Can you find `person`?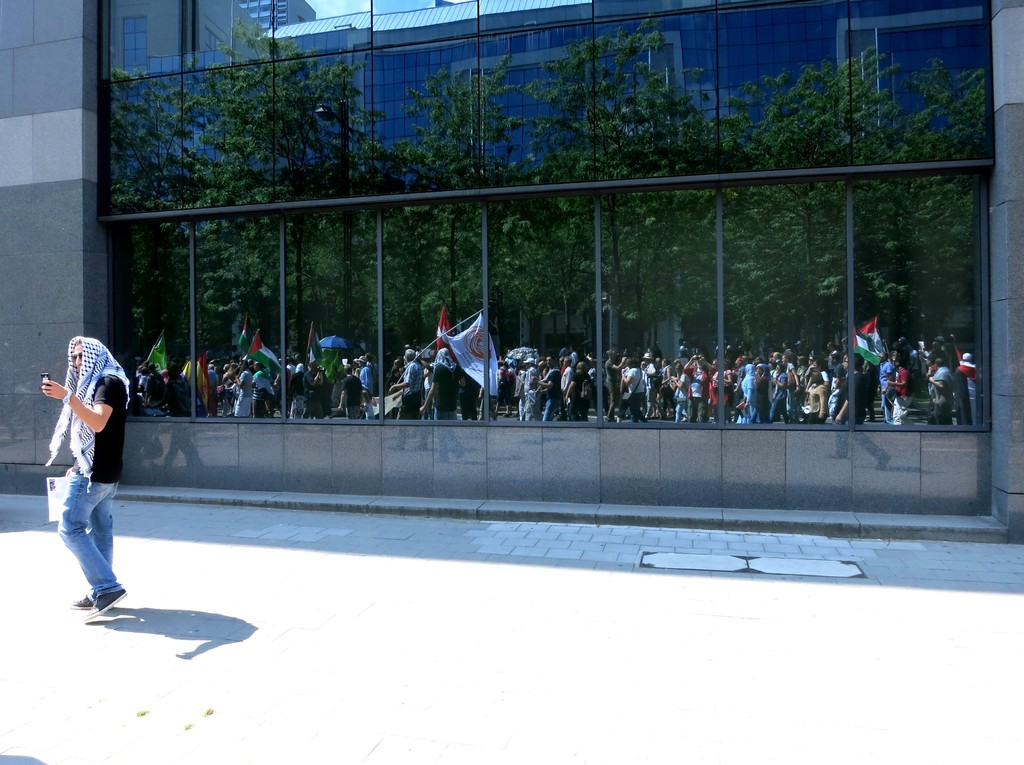
Yes, bounding box: locate(38, 334, 131, 622).
